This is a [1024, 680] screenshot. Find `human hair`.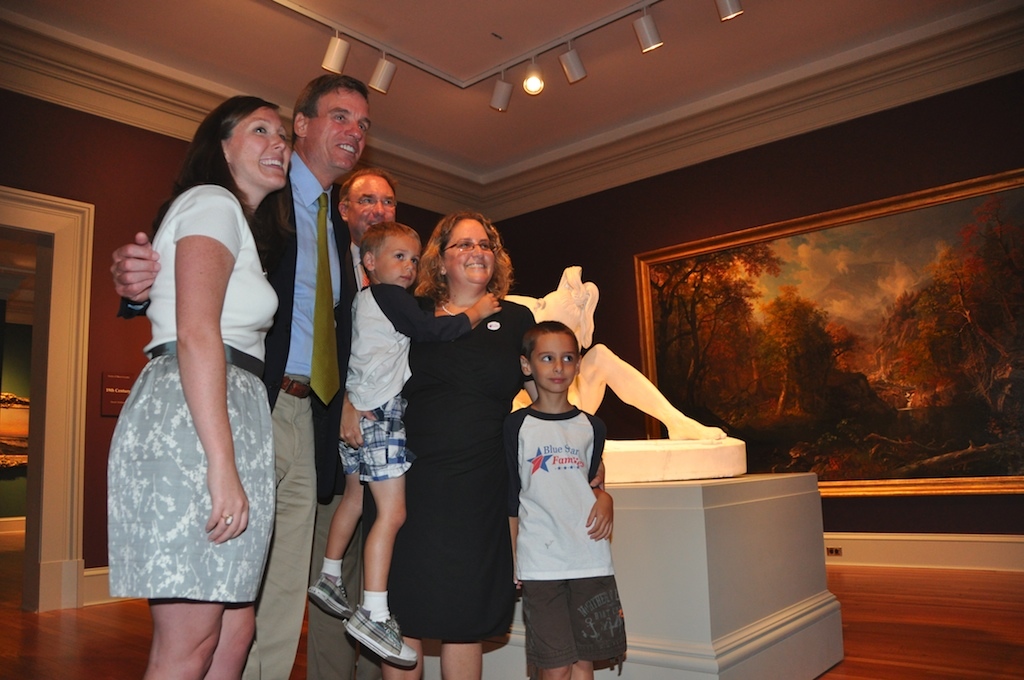
Bounding box: [423,204,512,310].
